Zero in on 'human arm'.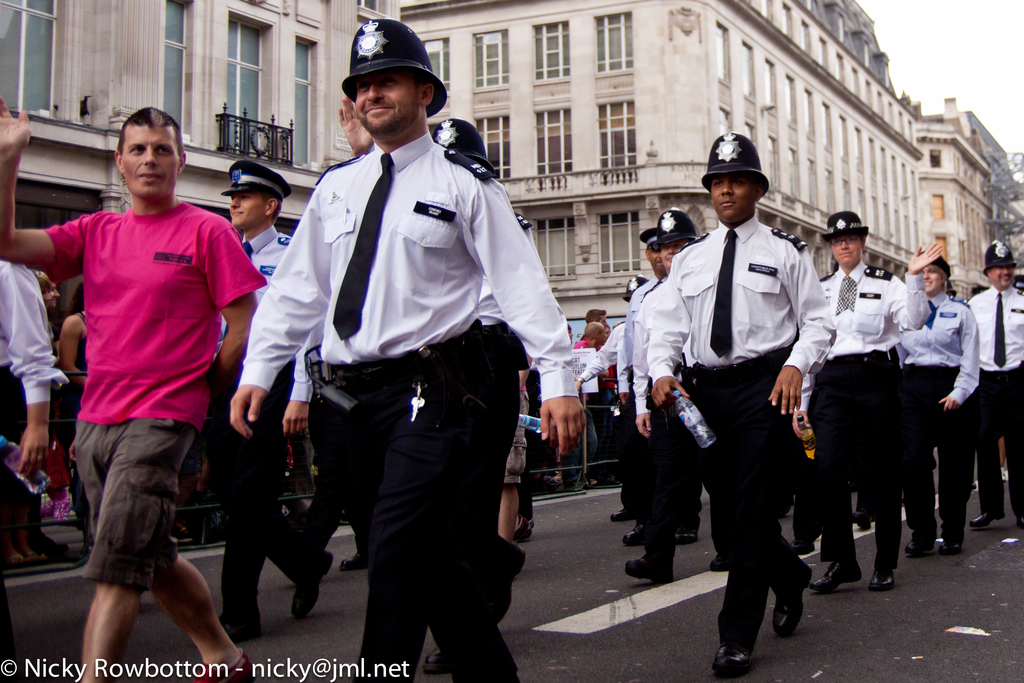
Zeroed in: select_region(280, 331, 319, 432).
